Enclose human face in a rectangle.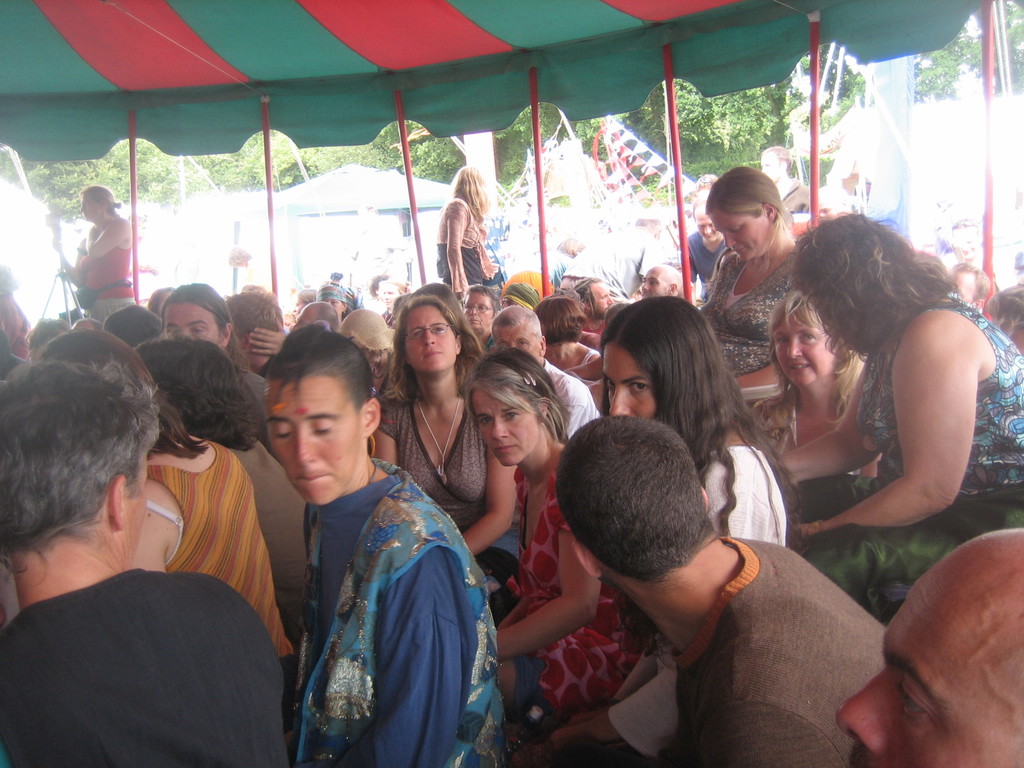
bbox=[952, 269, 970, 301].
